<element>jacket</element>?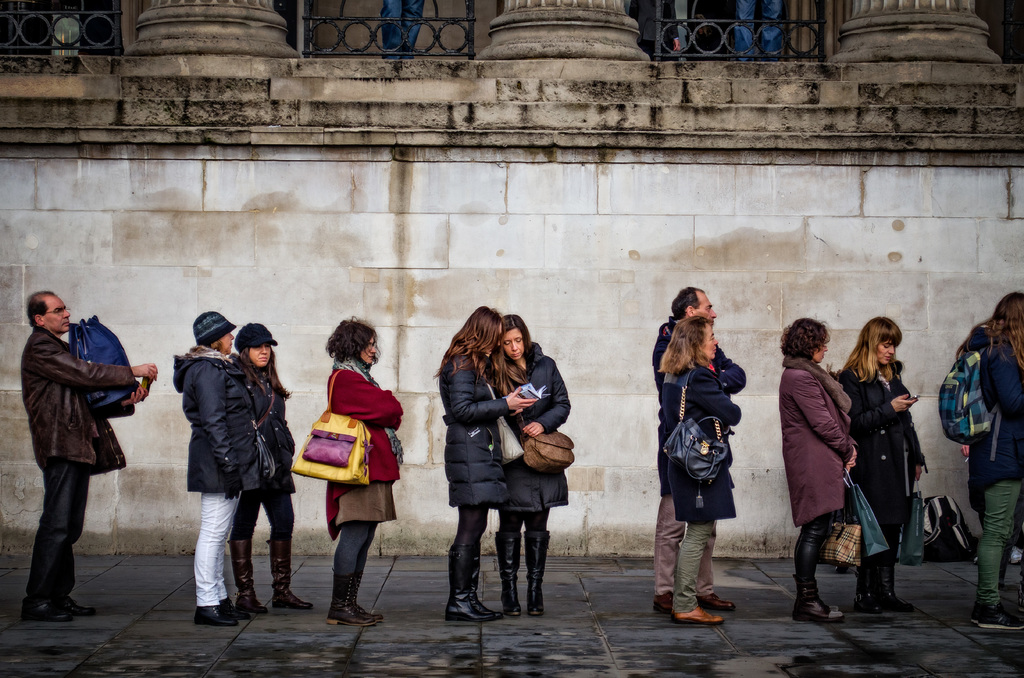
bbox=(325, 358, 405, 535)
